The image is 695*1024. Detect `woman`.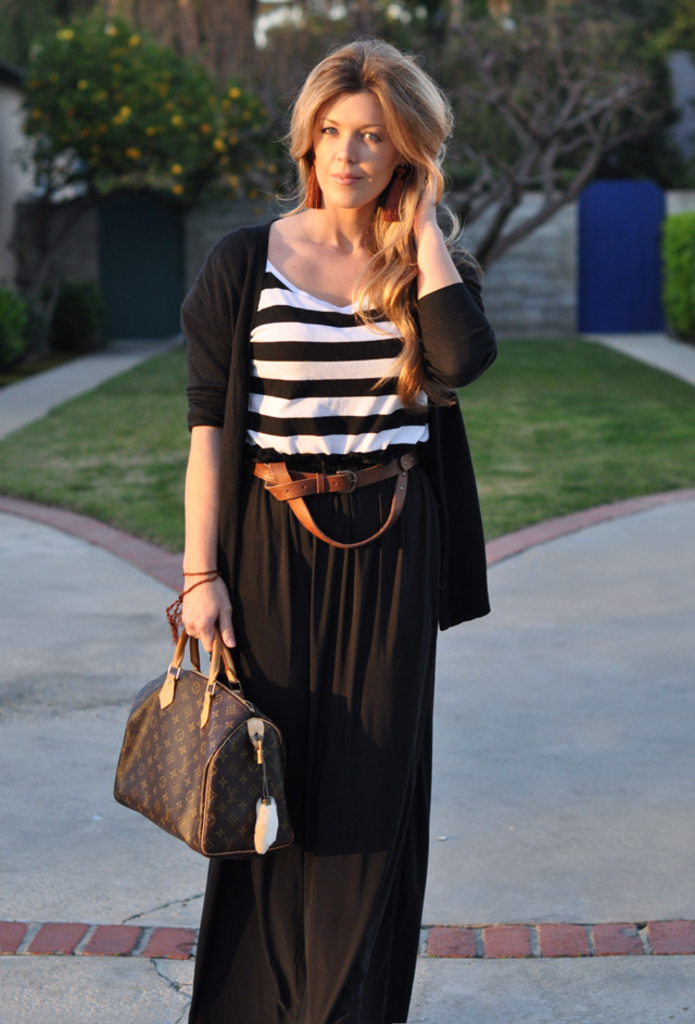
Detection: select_region(144, 46, 496, 999).
